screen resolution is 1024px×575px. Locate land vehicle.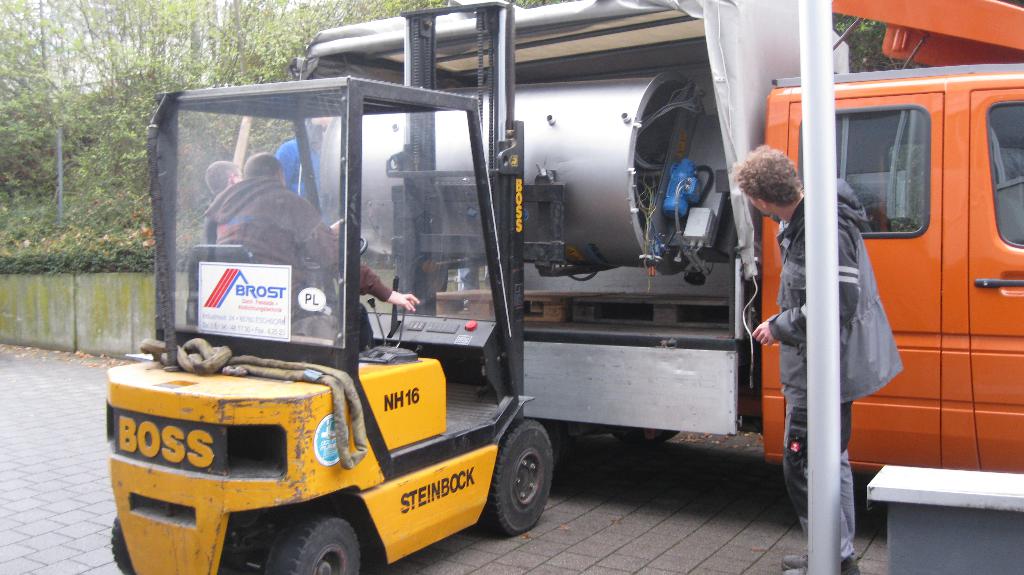
region(108, 8, 556, 574).
